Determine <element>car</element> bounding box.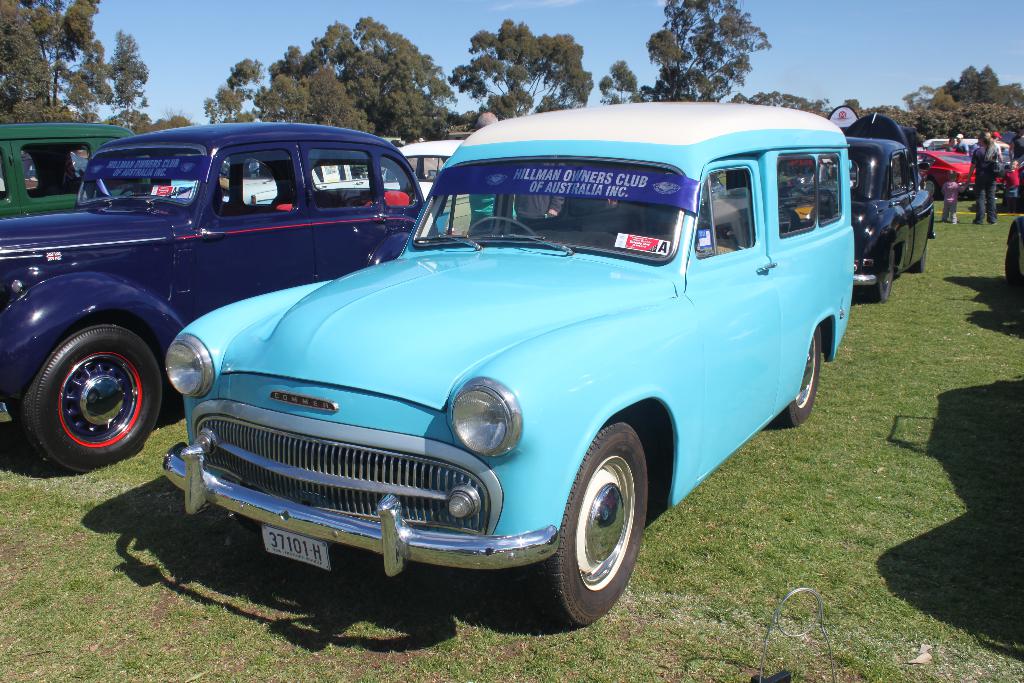
Determined: 792,111,941,296.
